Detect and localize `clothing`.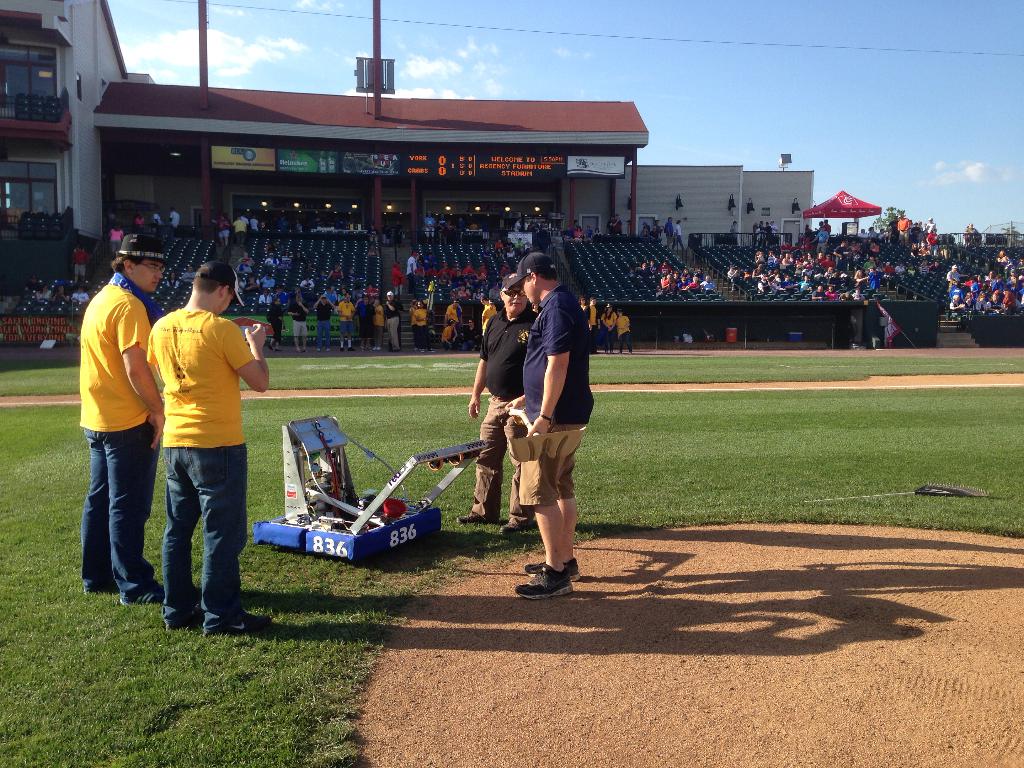
Localized at BBox(601, 309, 616, 350).
